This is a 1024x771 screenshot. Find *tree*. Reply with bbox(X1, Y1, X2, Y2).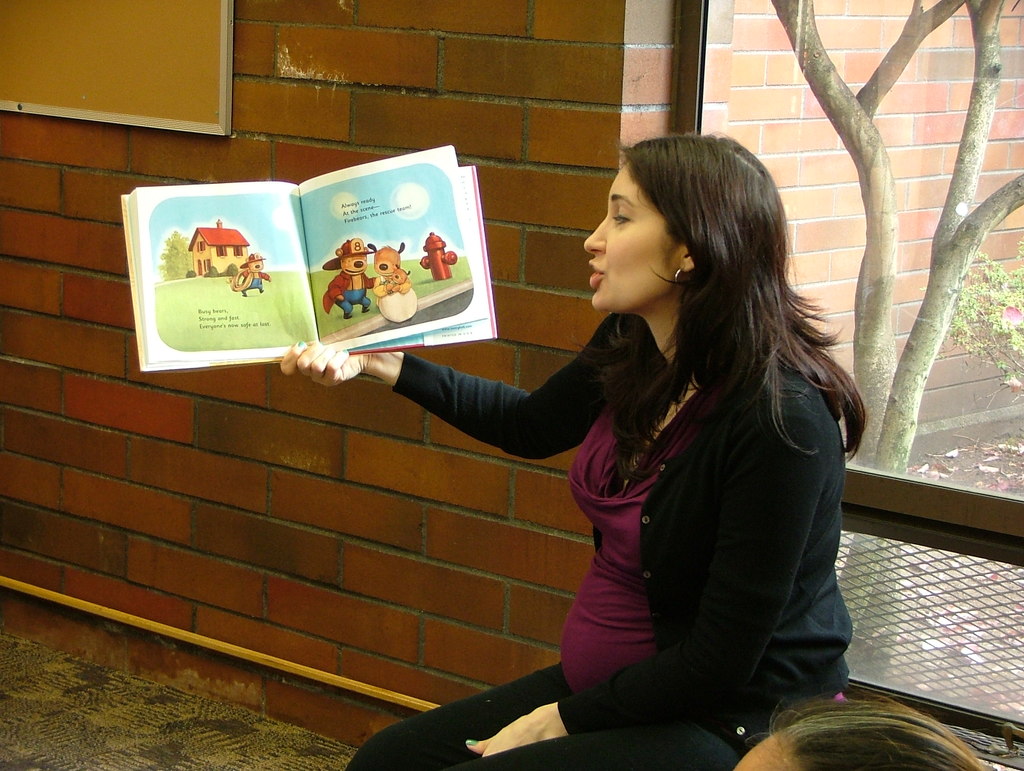
bbox(764, 0, 1023, 671).
